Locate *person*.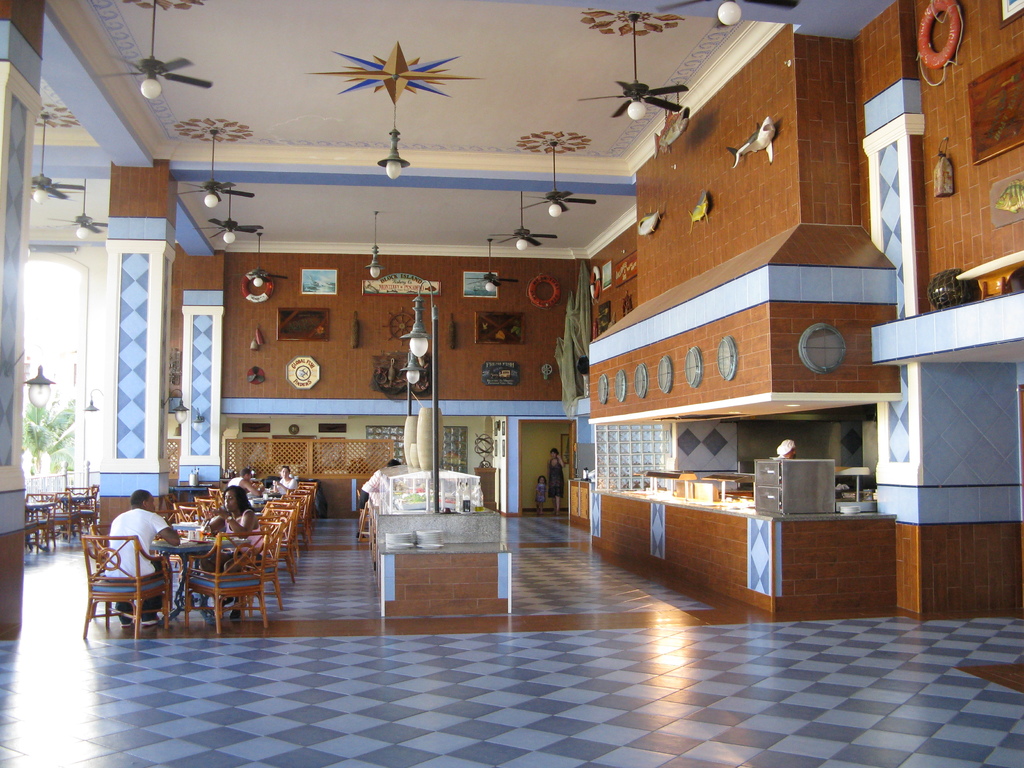
Bounding box: (left=106, top=484, right=188, bottom=636).
